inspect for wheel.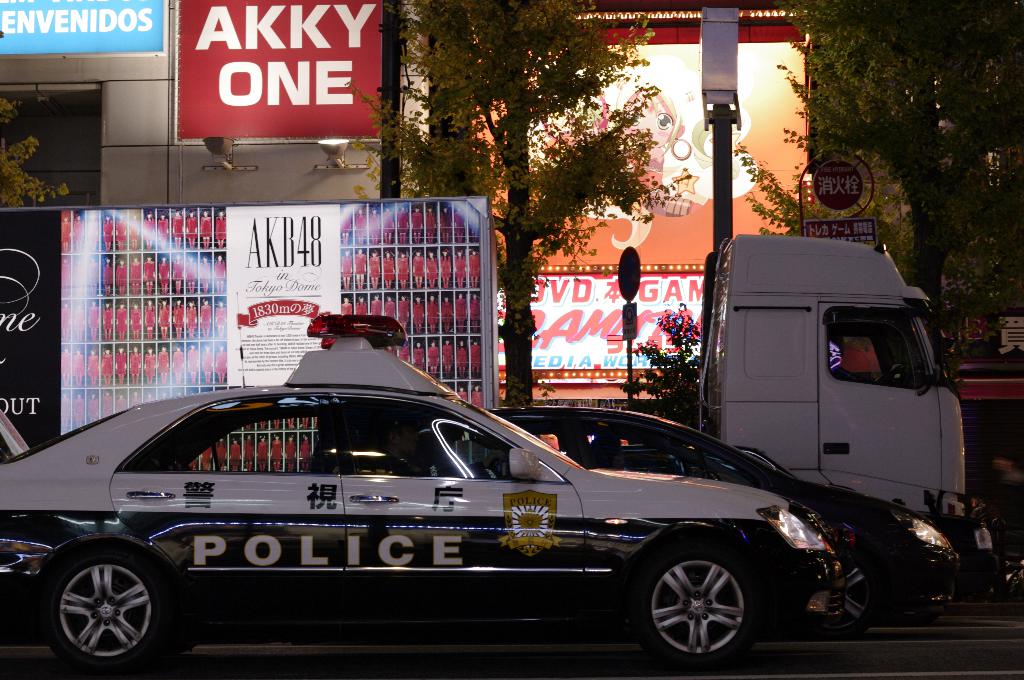
Inspection: [634,543,762,664].
